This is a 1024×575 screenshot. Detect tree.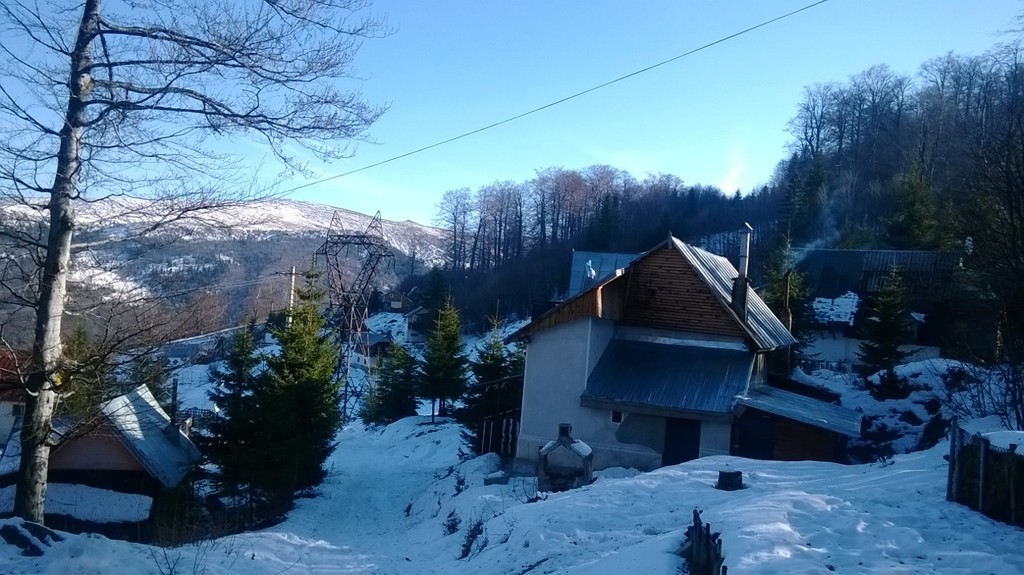
153:247:352:521.
